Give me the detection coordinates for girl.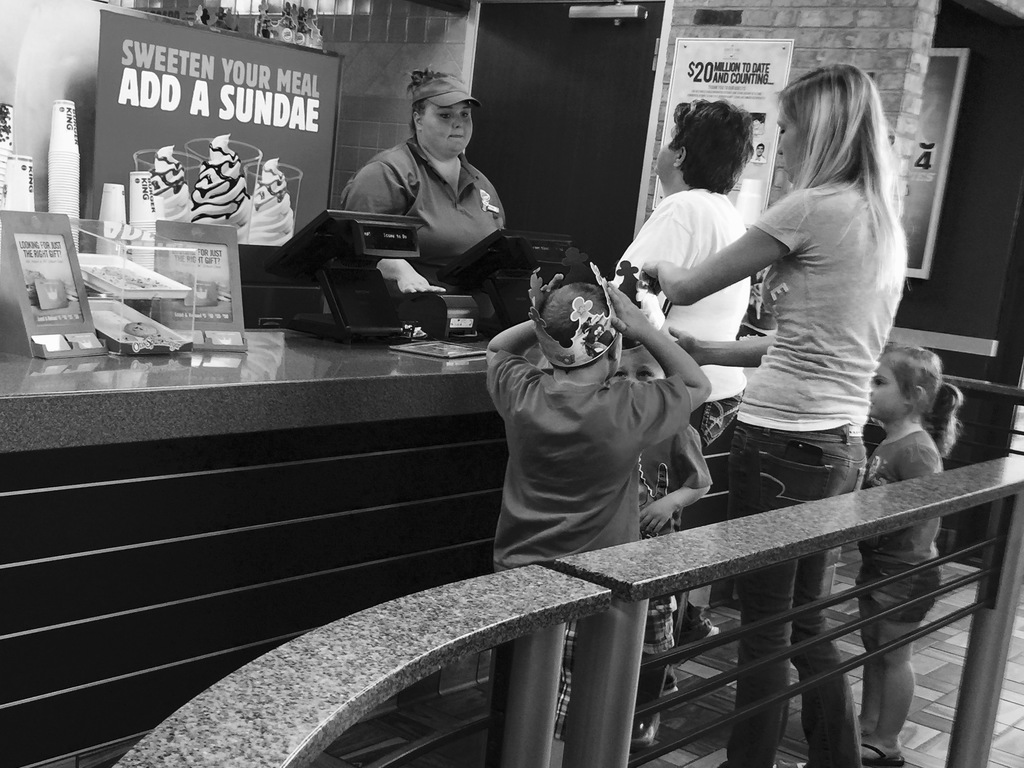
pyautogui.locateOnScreen(860, 351, 961, 764).
